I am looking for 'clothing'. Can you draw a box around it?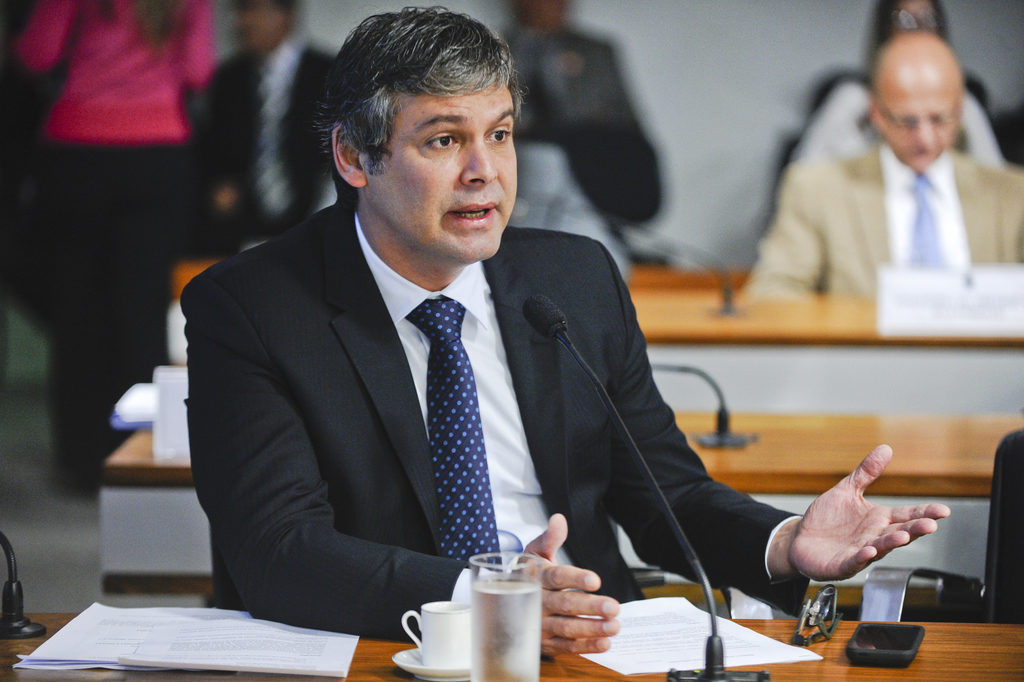
Sure, the bounding box is [left=186, top=34, right=352, bottom=231].
